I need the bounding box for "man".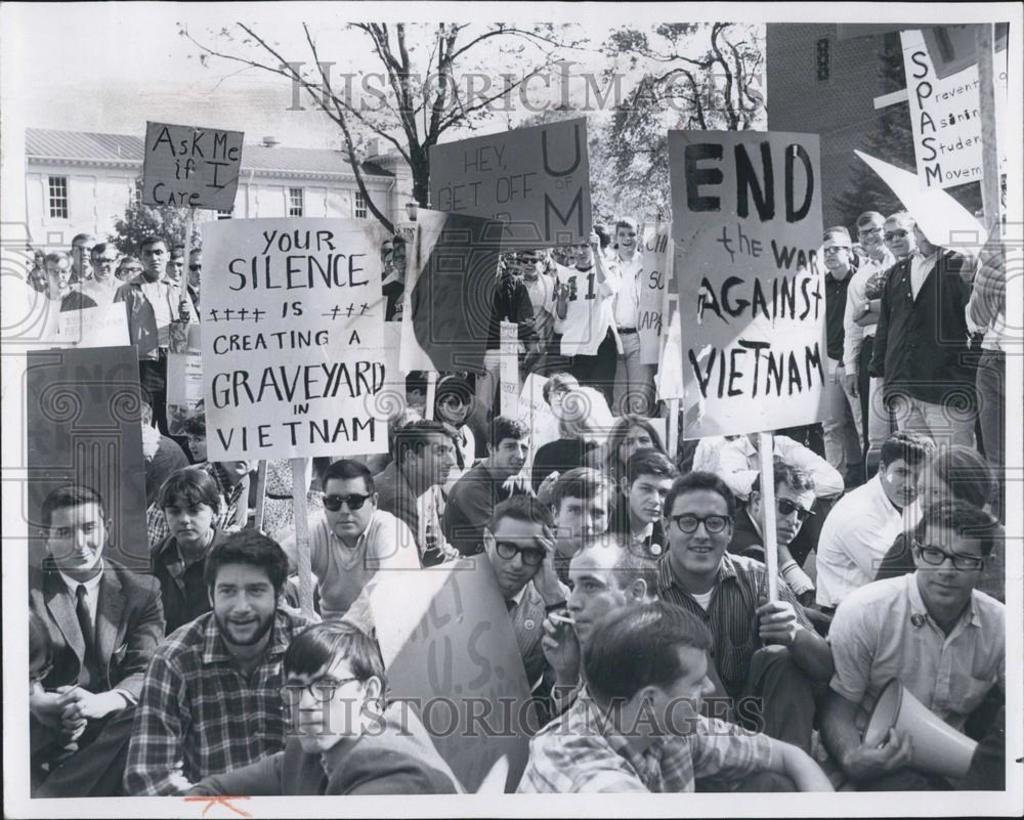
Here it is: [718,408,836,535].
